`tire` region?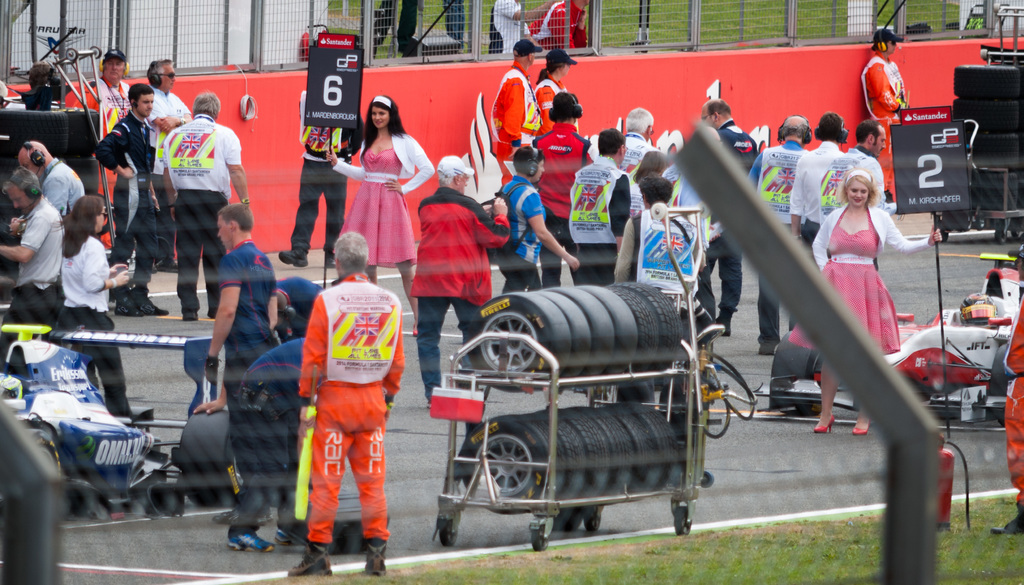
Rect(995, 408, 1005, 428)
